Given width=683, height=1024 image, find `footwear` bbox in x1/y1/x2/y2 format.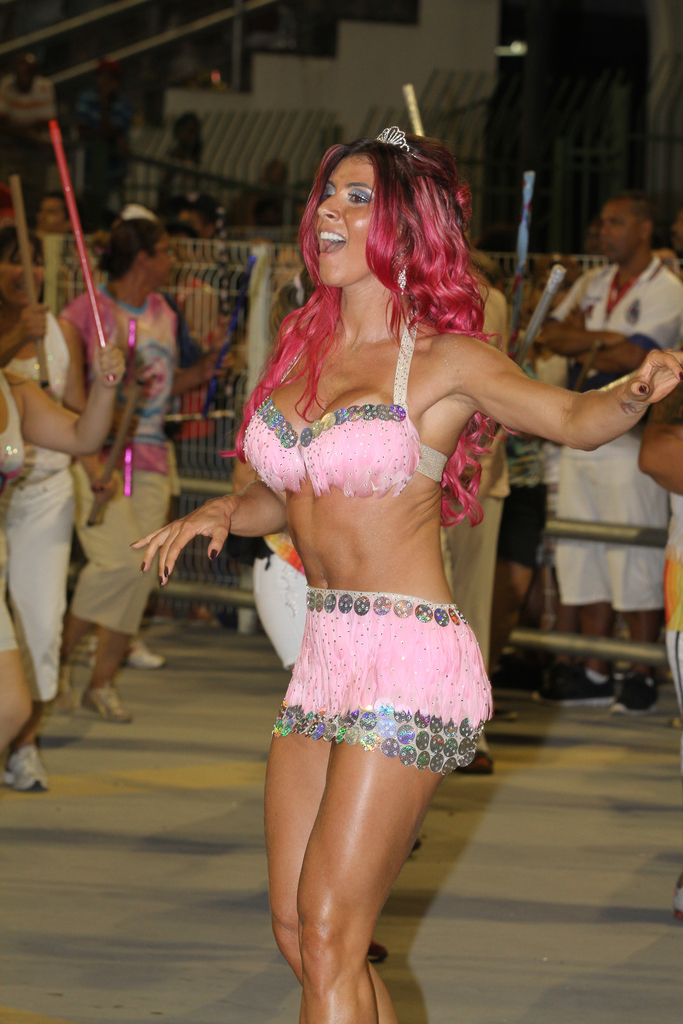
126/643/169/671.
